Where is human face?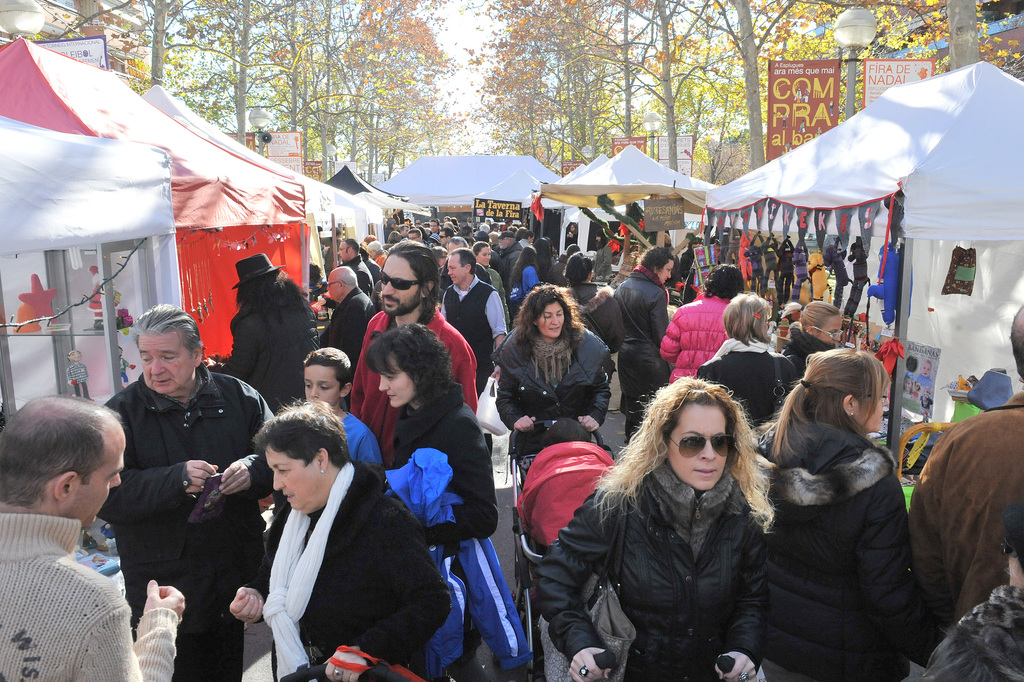
detection(335, 241, 349, 262).
